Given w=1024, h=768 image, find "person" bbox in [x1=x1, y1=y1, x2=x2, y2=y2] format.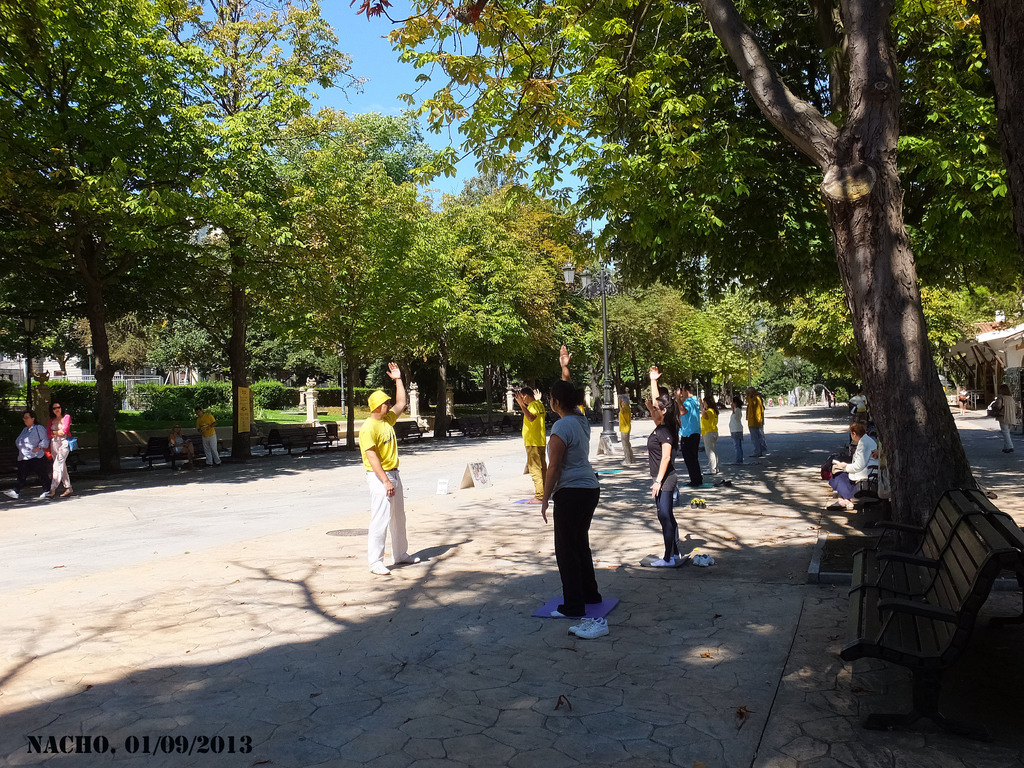
[x1=671, y1=373, x2=700, y2=496].
